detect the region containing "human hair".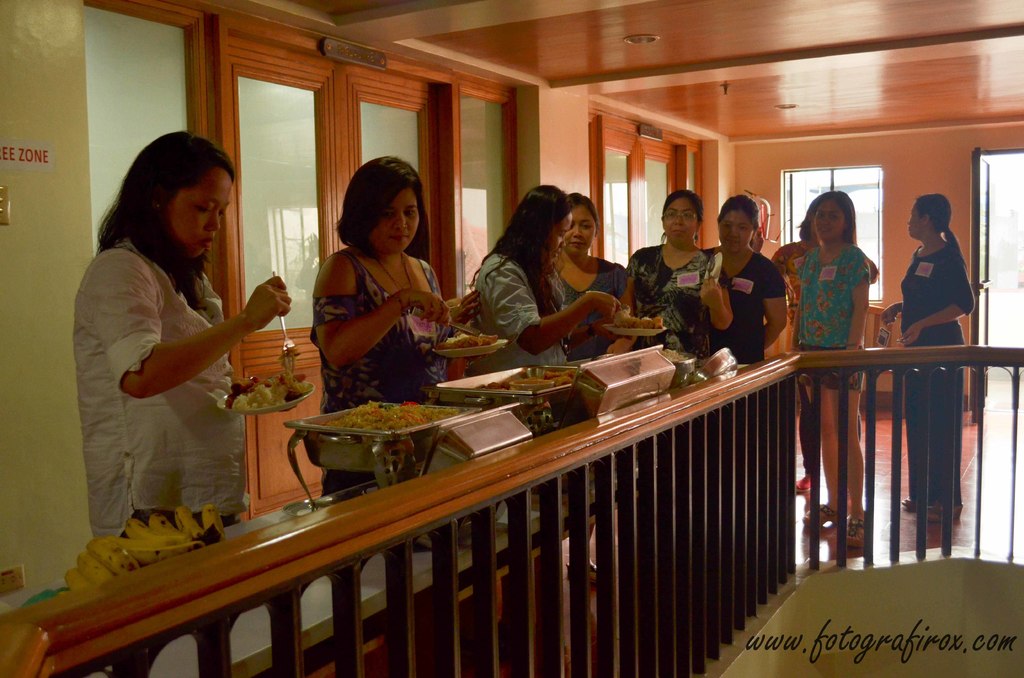
918:193:966:268.
